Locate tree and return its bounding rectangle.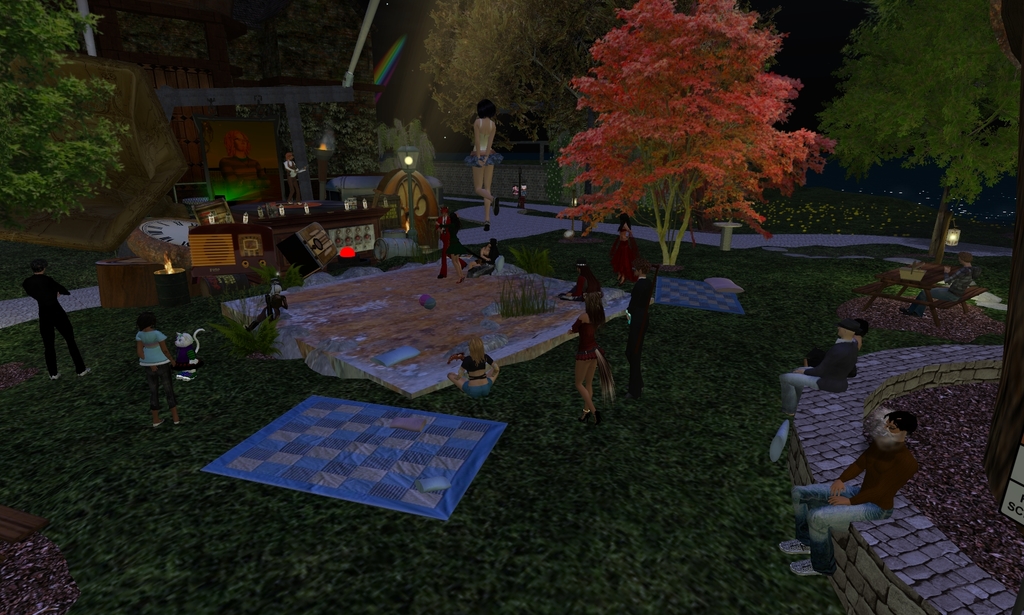
locate(811, 0, 1023, 268).
